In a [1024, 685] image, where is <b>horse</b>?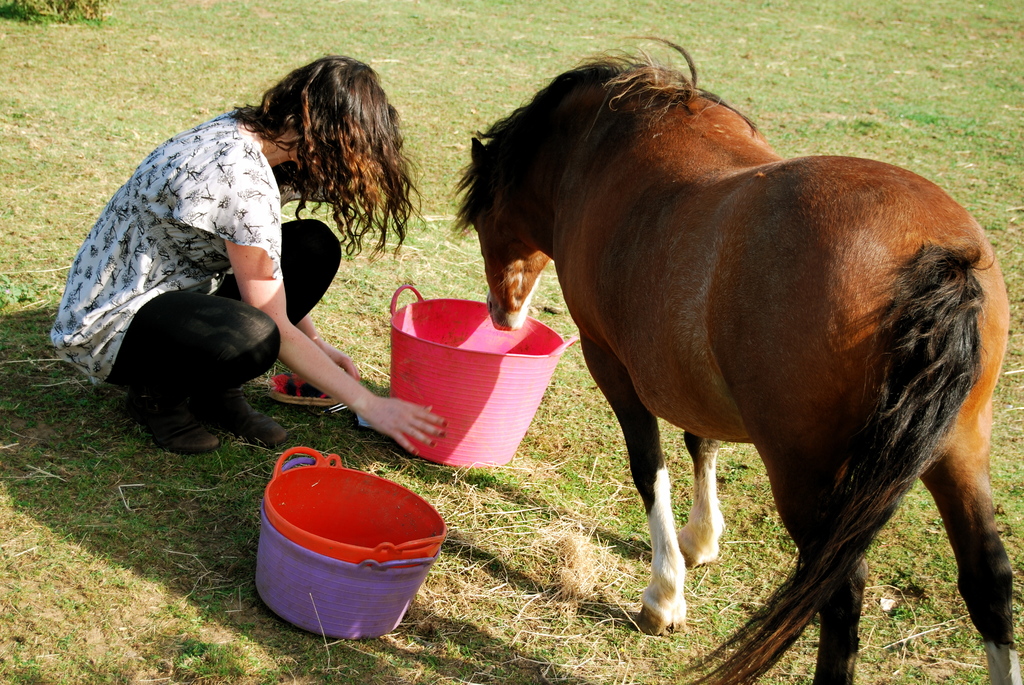
(left=449, top=32, right=1023, bottom=684).
